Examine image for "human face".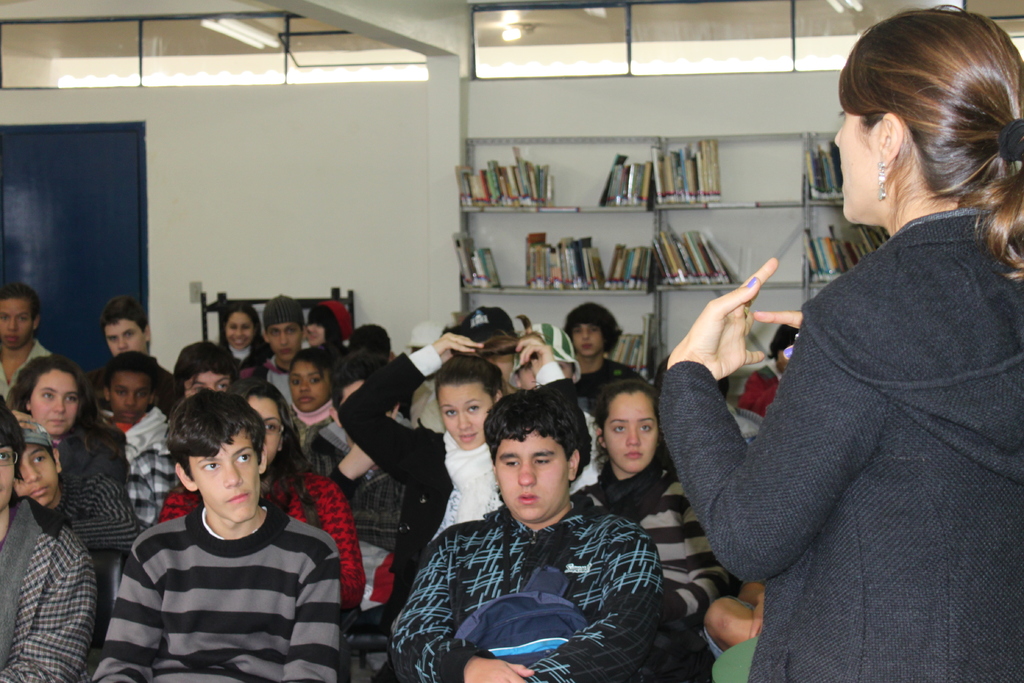
Examination result: box=[267, 317, 296, 363].
